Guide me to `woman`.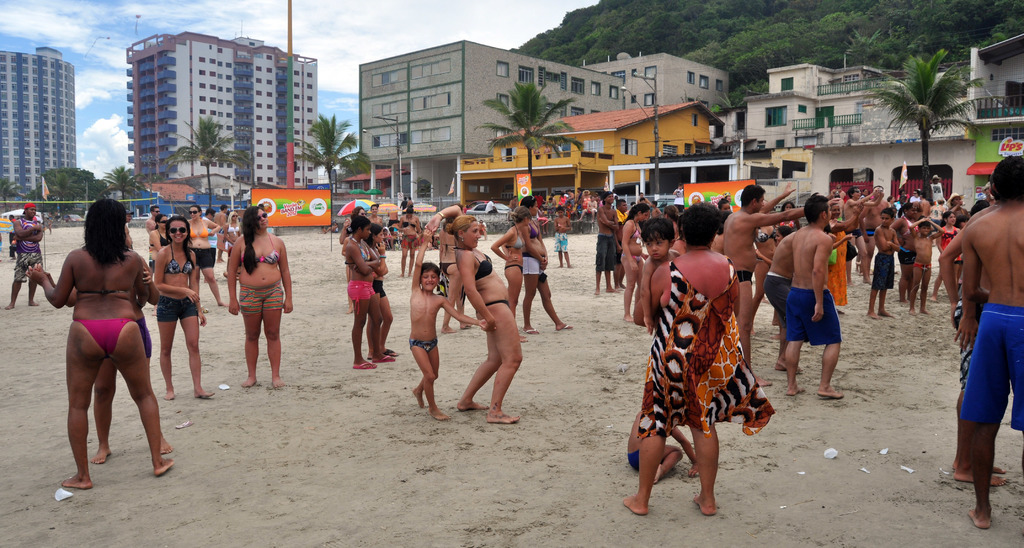
Guidance: pyautogui.locateOnScreen(399, 203, 424, 275).
